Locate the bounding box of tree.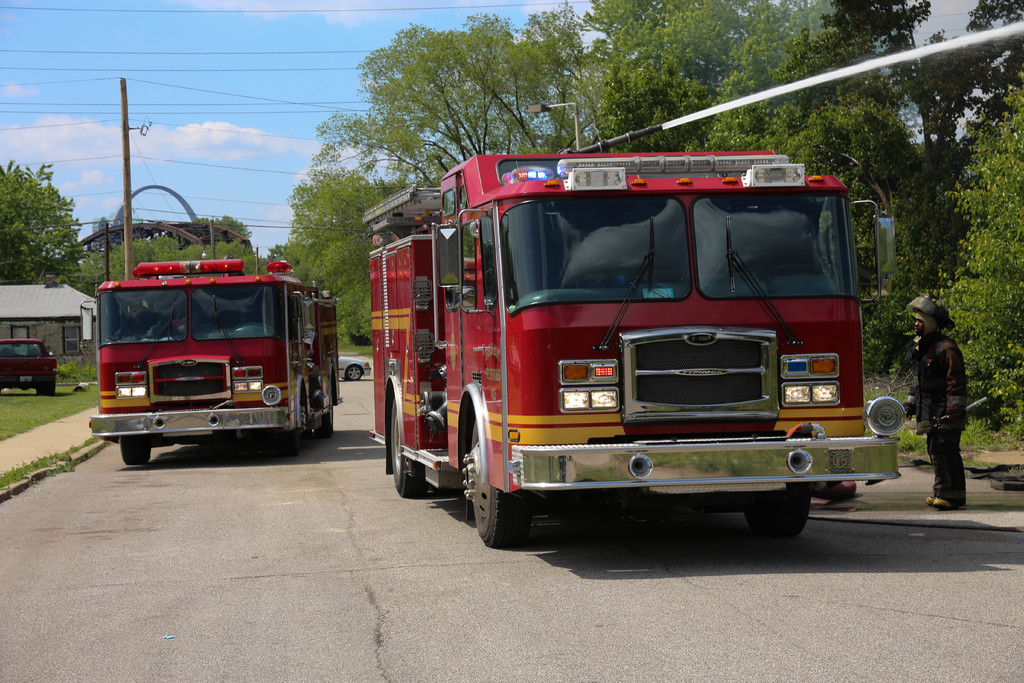
Bounding box: bbox=(1, 151, 69, 282).
